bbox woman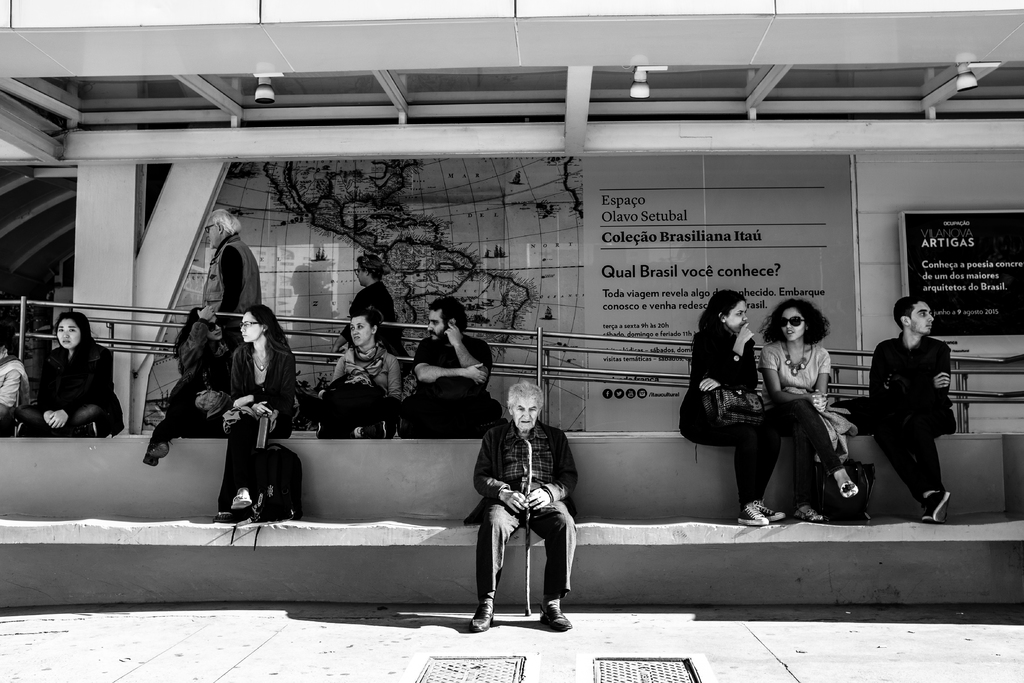
x1=317, y1=308, x2=403, y2=440
